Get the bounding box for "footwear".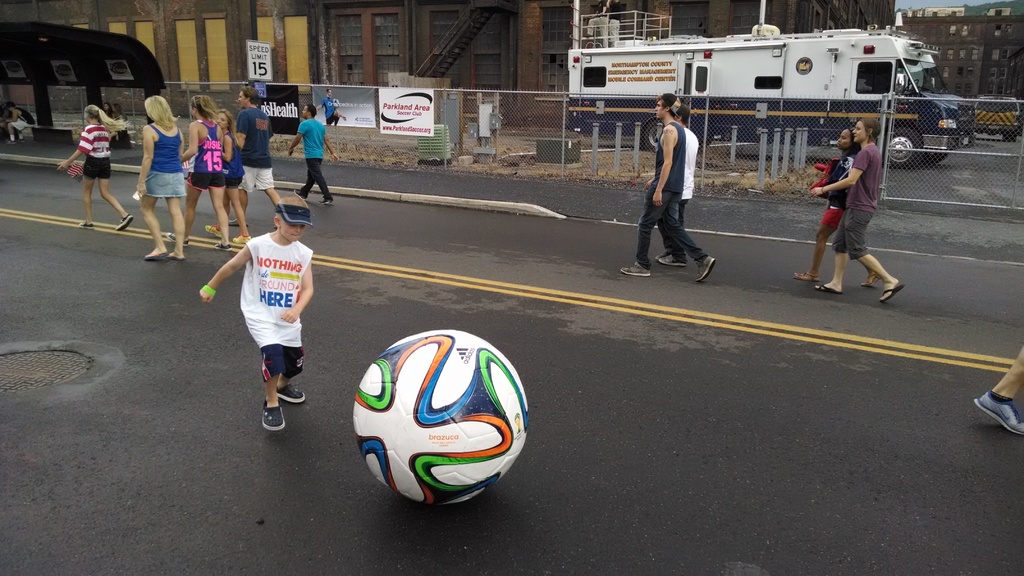
[x1=816, y1=283, x2=840, y2=298].
